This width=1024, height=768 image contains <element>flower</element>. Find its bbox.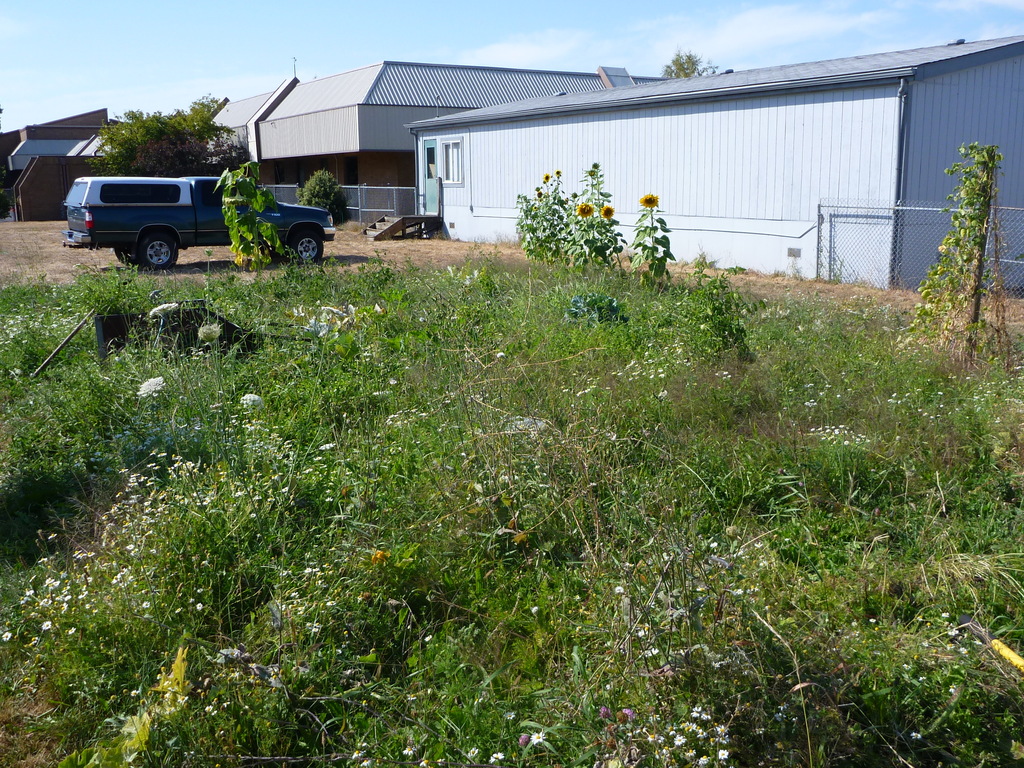
detection(135, 378, 162, 396).
